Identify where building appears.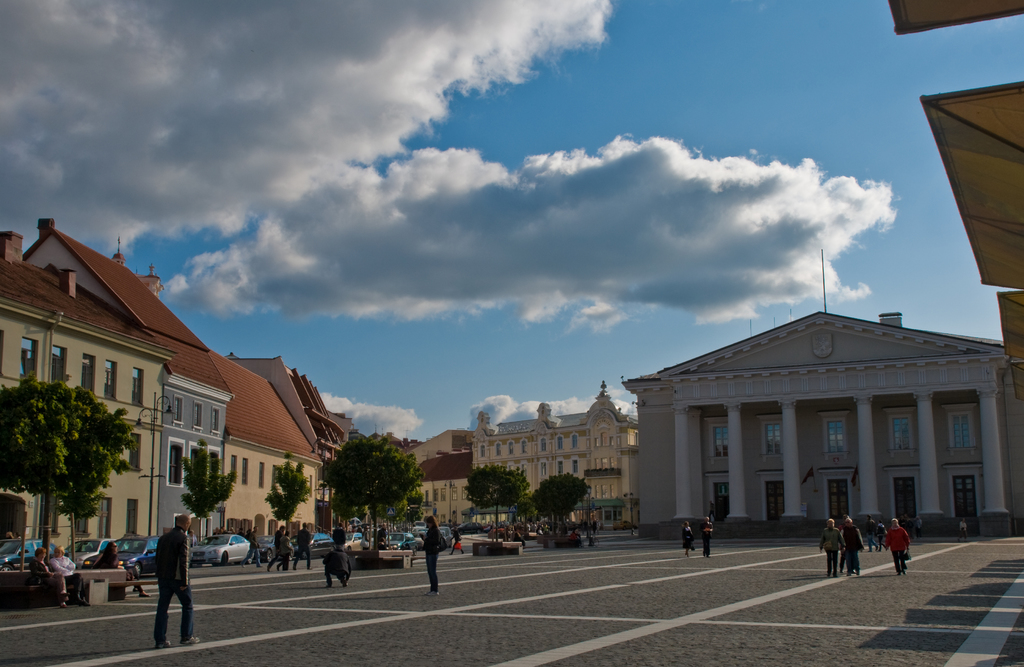
Appears at <box>625,313,1023,536</box>.
